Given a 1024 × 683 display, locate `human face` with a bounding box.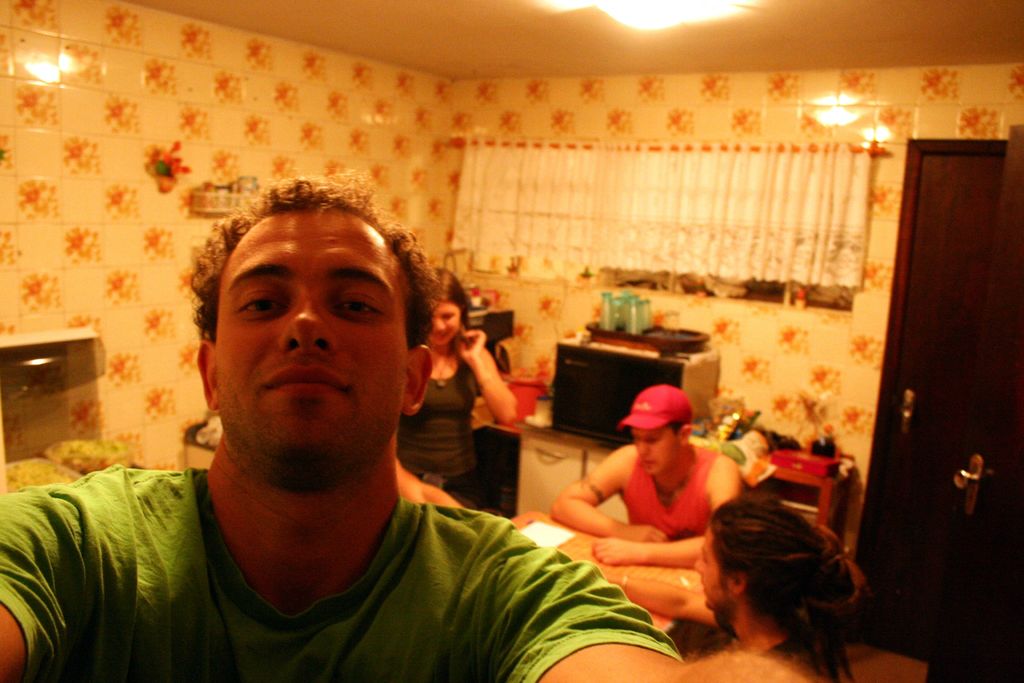
Located: box=[211, 210, 408, 495].
